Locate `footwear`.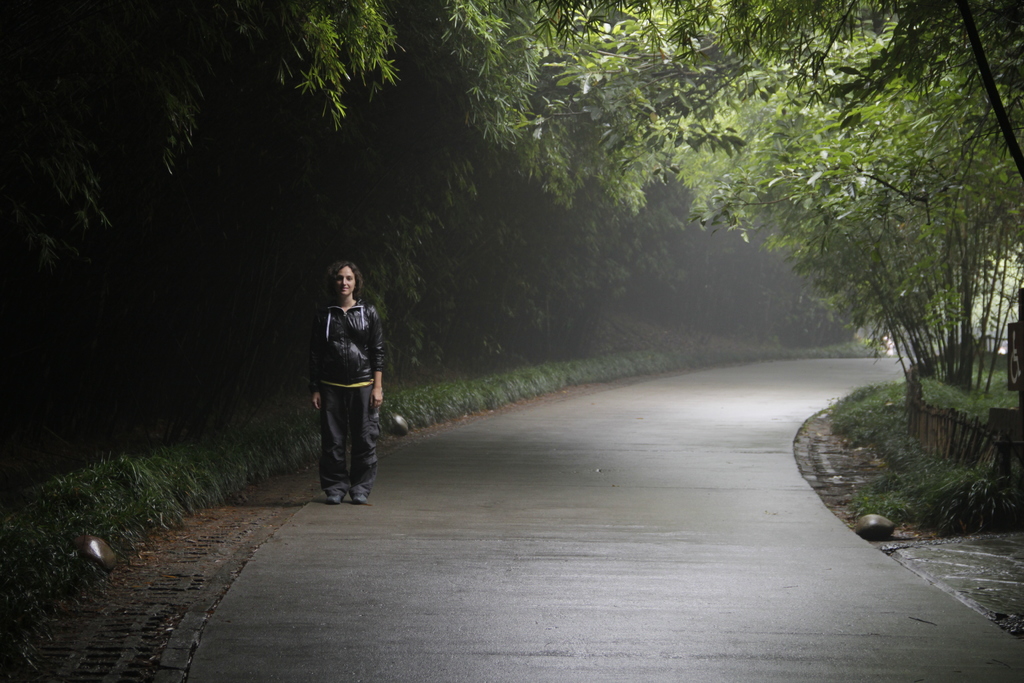
Bounding box: 351:492:366:502.
